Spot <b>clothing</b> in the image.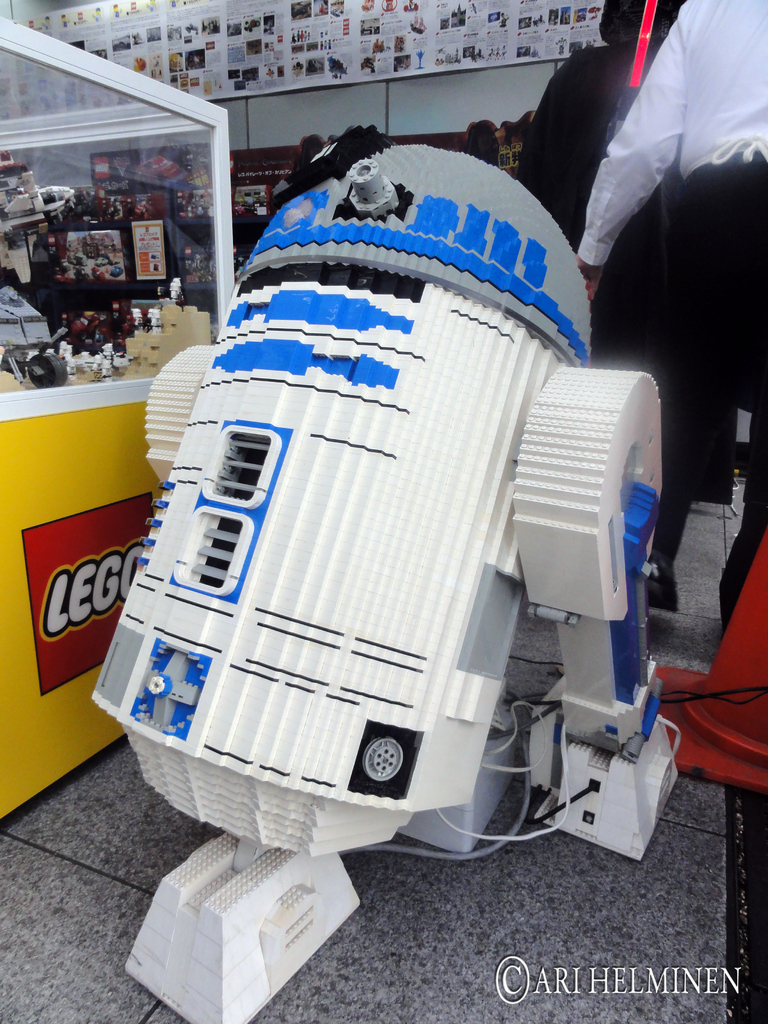
<b>clothing</b> found at x1=540, y1=0, x2=765, y2=529.
